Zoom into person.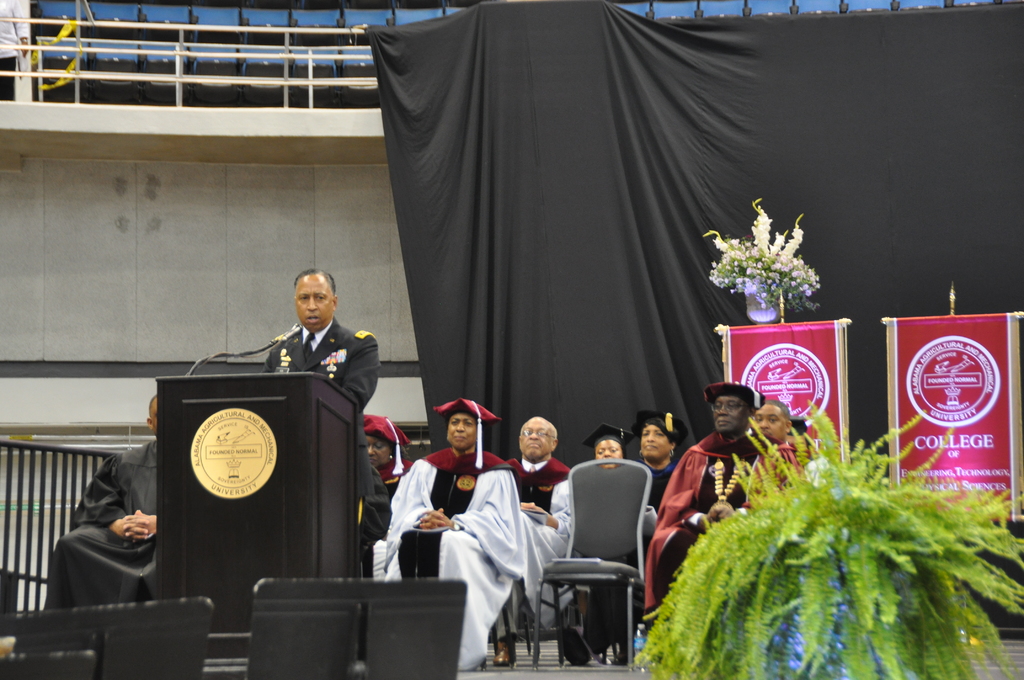
Zoom target: <bbox>582, 421, 635, 471</bbox>.
